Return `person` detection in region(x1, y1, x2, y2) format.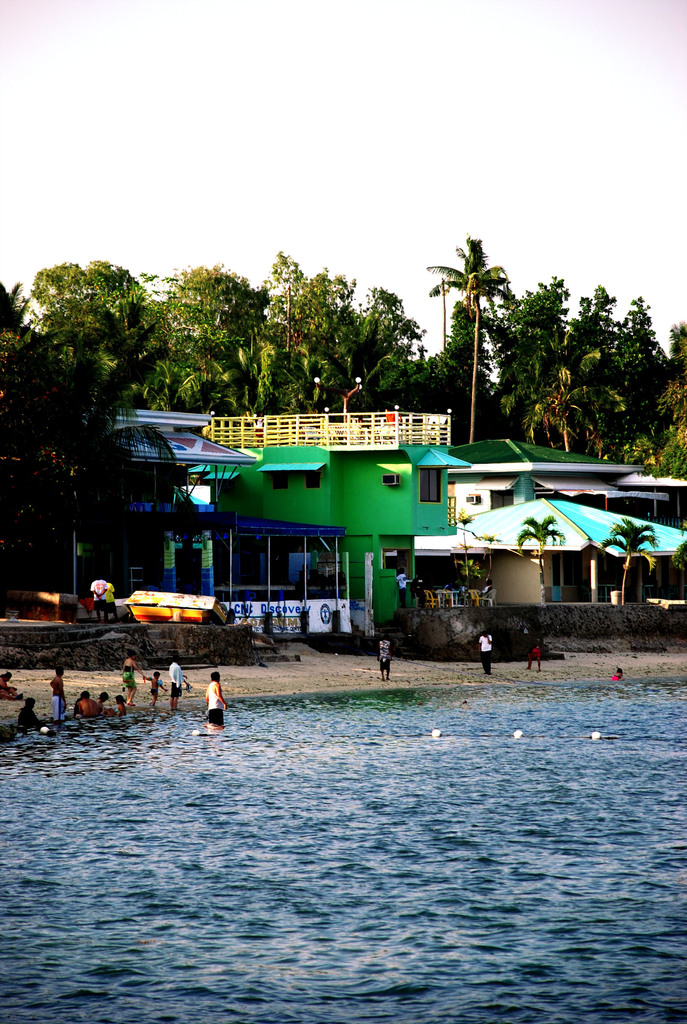
region(97, 692, 117, 719).
